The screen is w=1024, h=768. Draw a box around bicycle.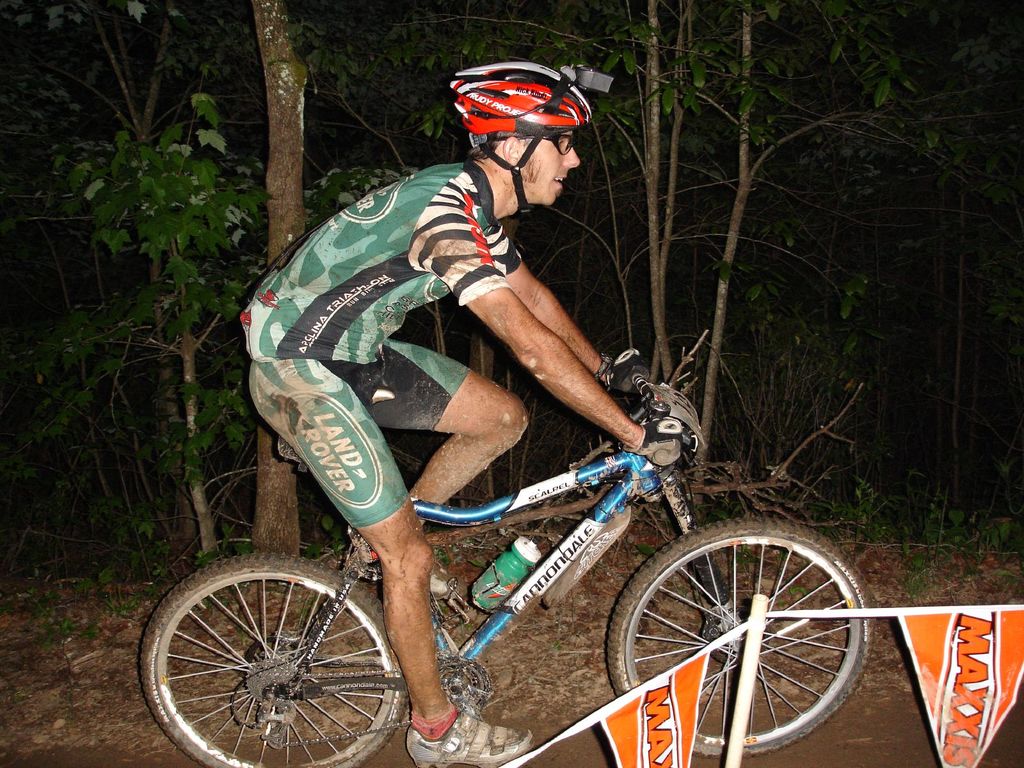
(175, 310, 811, 755).
